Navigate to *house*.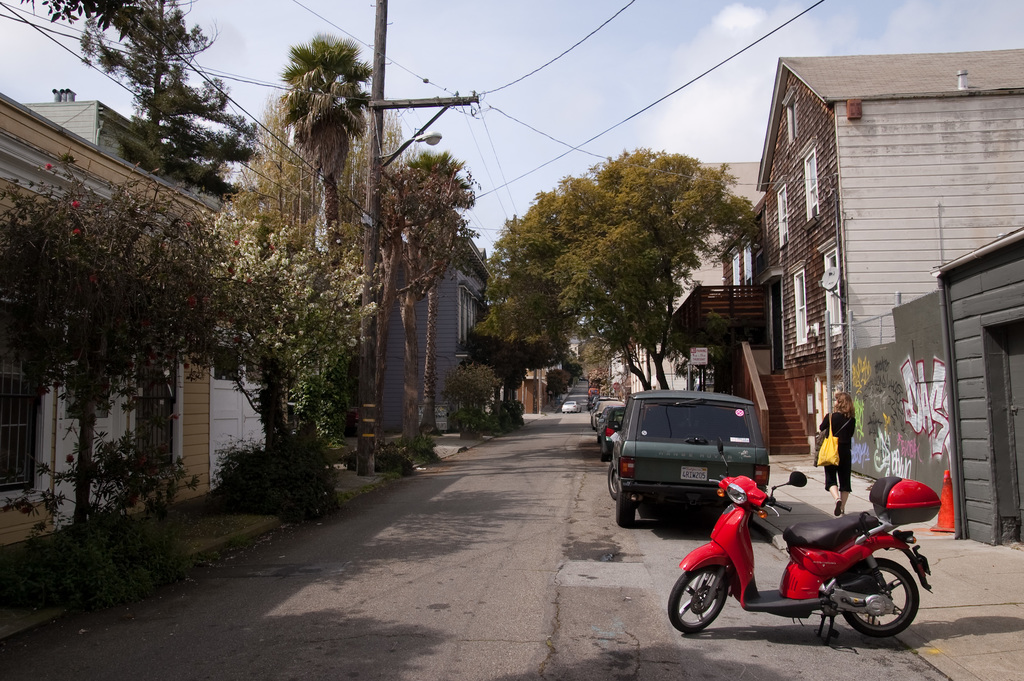
Navigation target: [335, 192, 504, 432].
